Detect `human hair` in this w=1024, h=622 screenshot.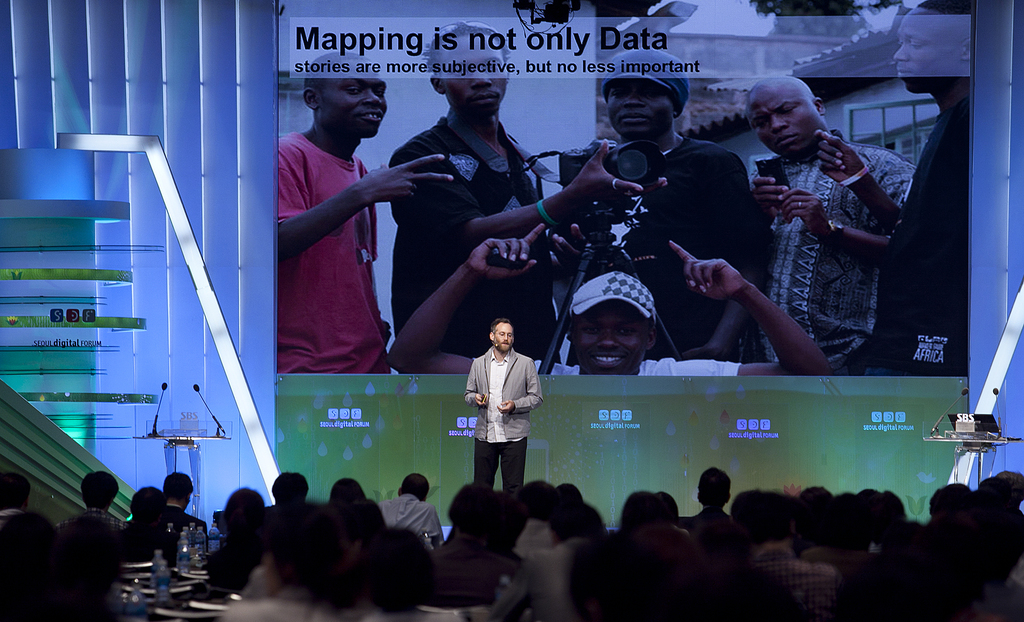
Detection: select_region(797, 484, 833, 550).
